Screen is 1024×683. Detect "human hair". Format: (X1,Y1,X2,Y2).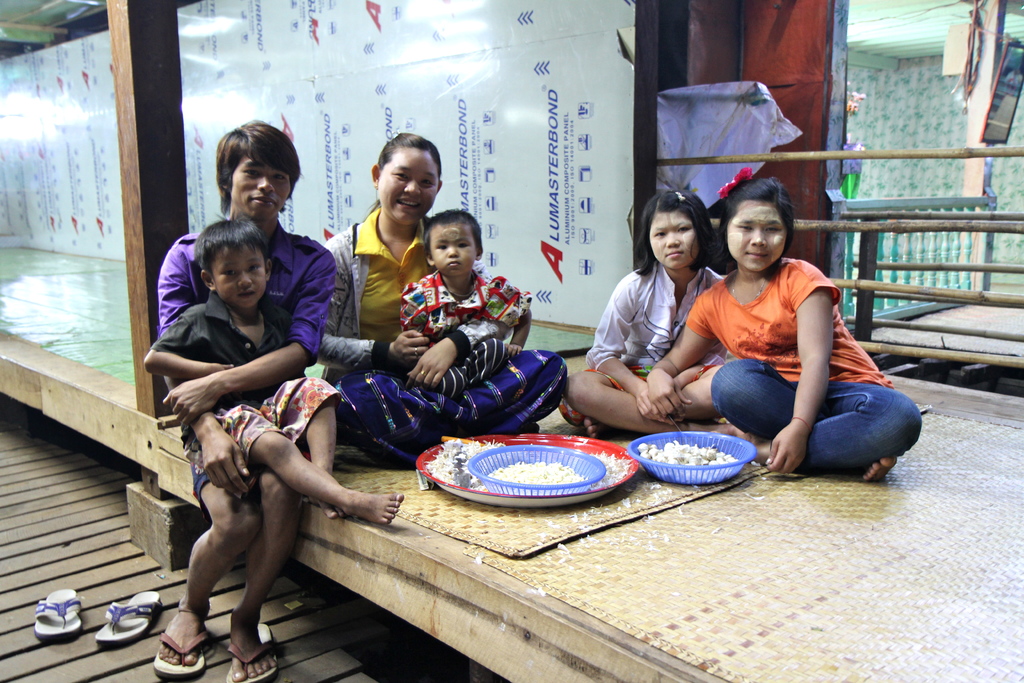
(364,130,444,225).
